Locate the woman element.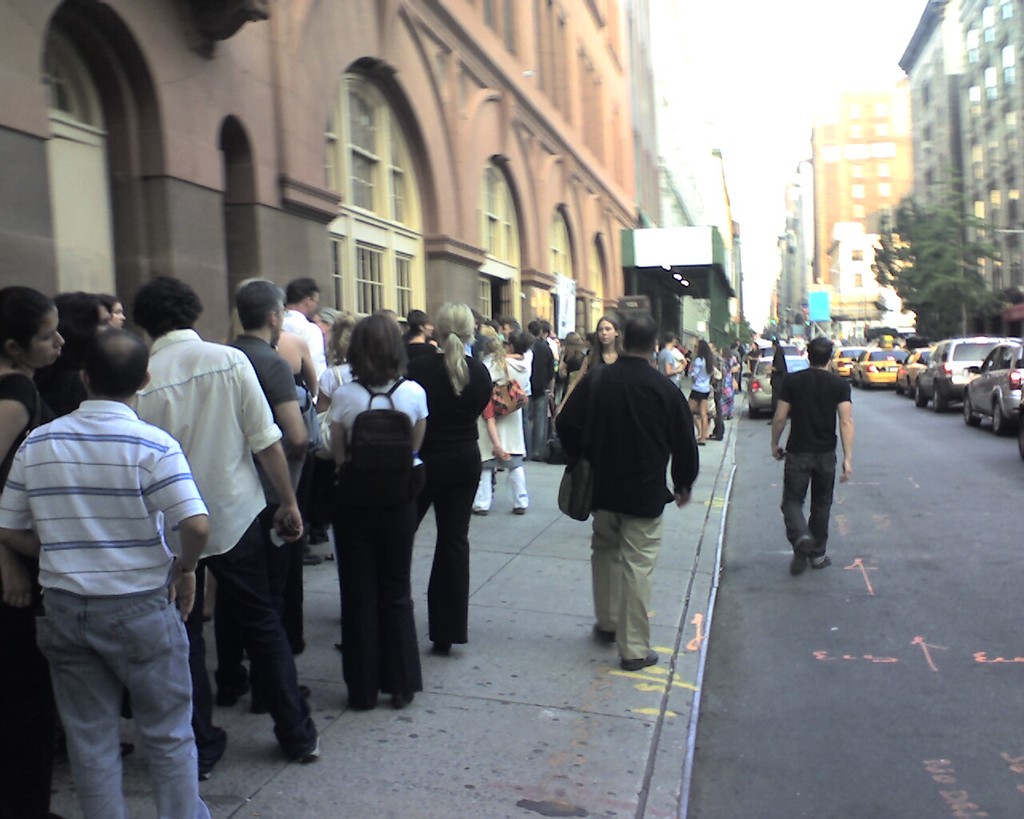
Element bbox: Rect(682, 337, 714, 443).
